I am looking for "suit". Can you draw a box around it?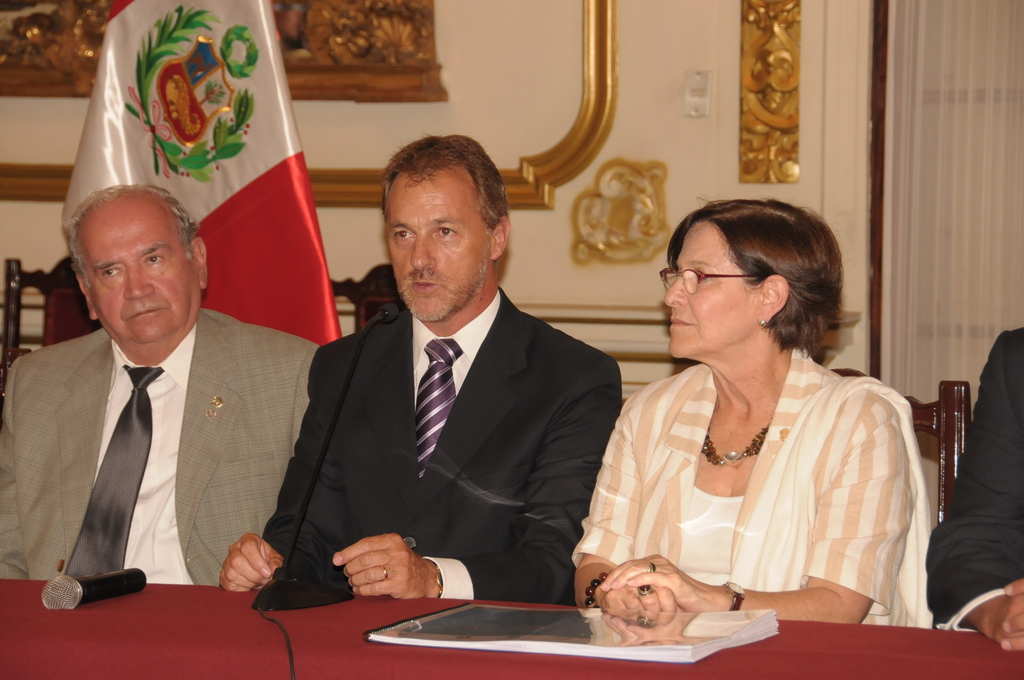
Sure, the bounding box is [20,292,240,600].
